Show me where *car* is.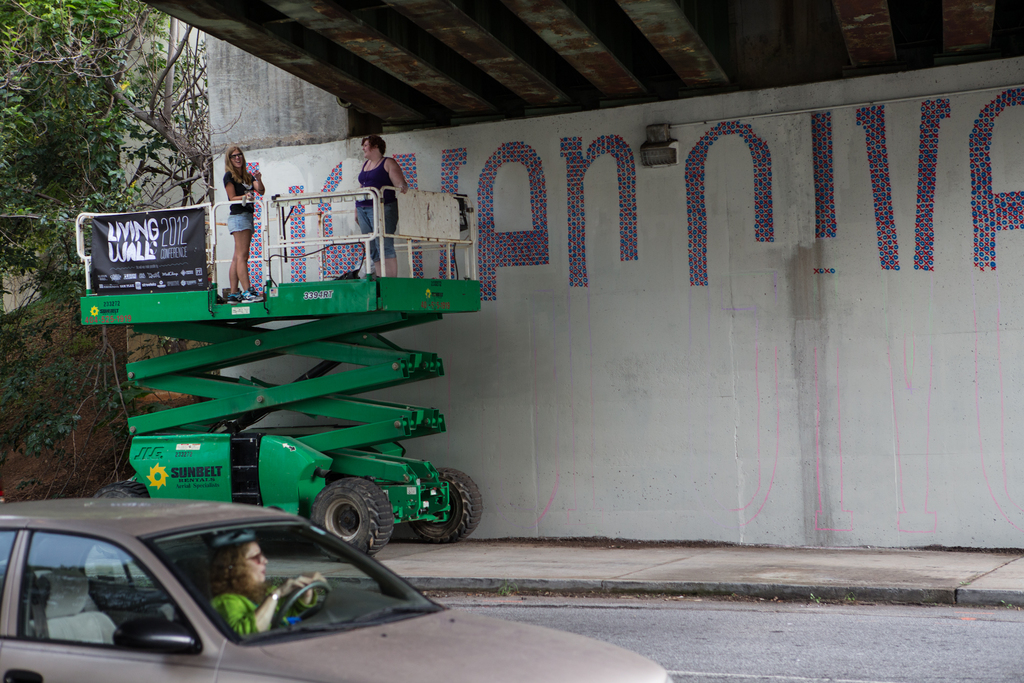
*car* is at crop(0, 493, 492, 673).
